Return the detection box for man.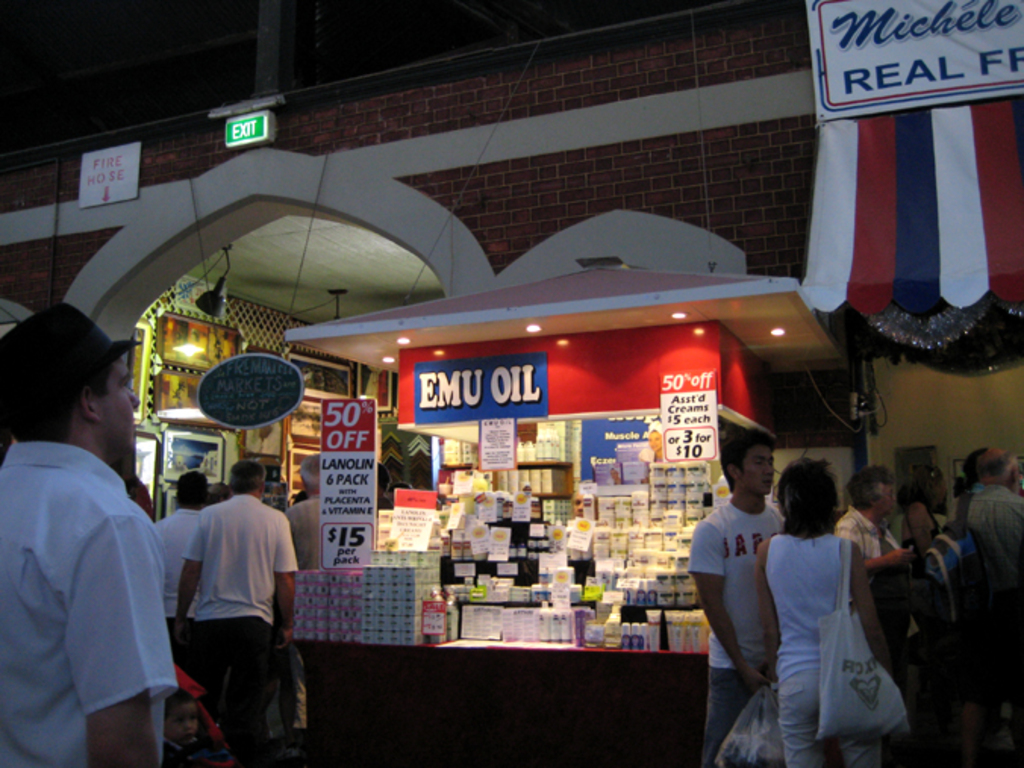
0 300 174 766.
